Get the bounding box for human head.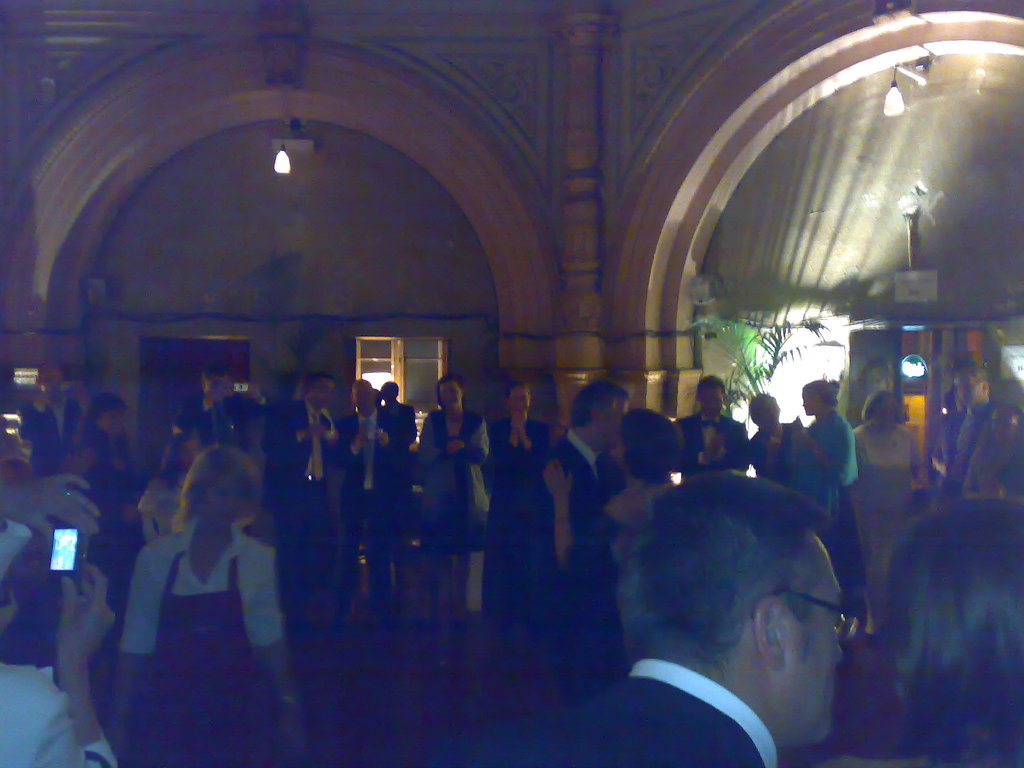
381 380 399 401.
